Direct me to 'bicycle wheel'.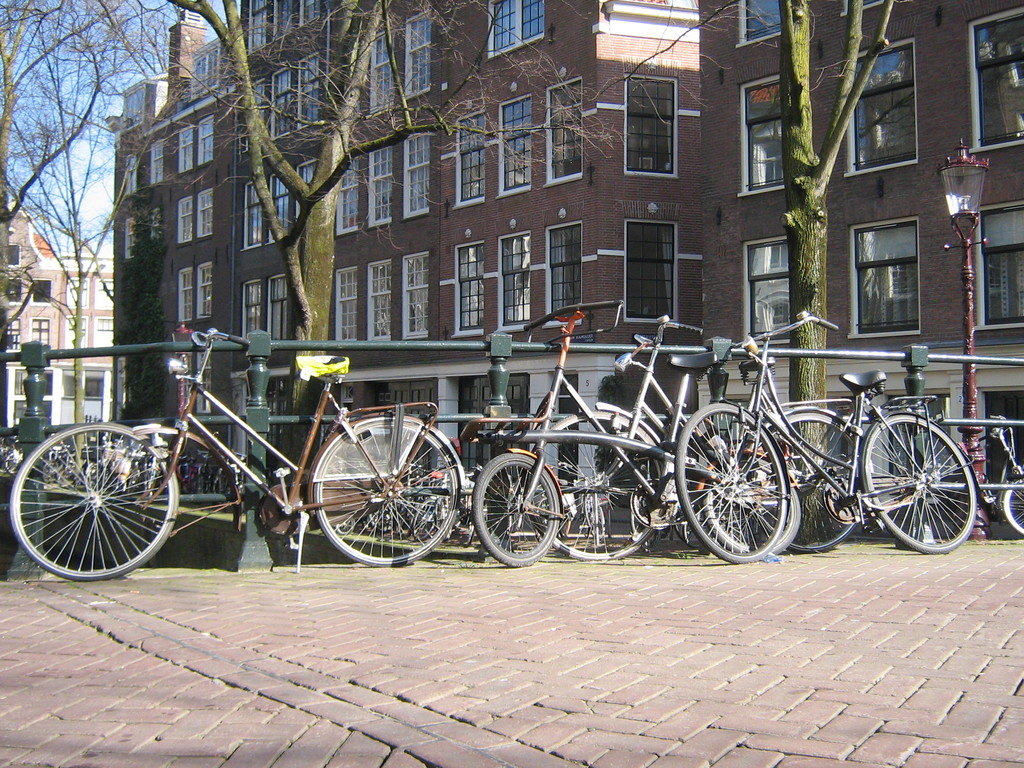
Direction: [left=471, top=447, right=558, bottom=566].
